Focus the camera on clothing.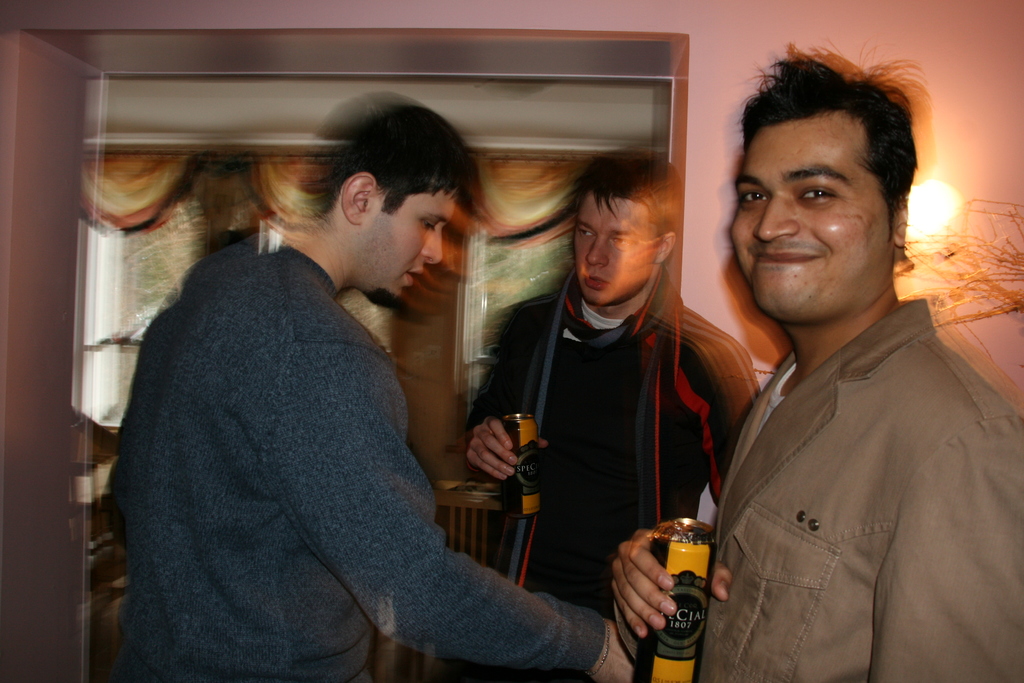
Focus region: 691, 278, 1023, 682.
